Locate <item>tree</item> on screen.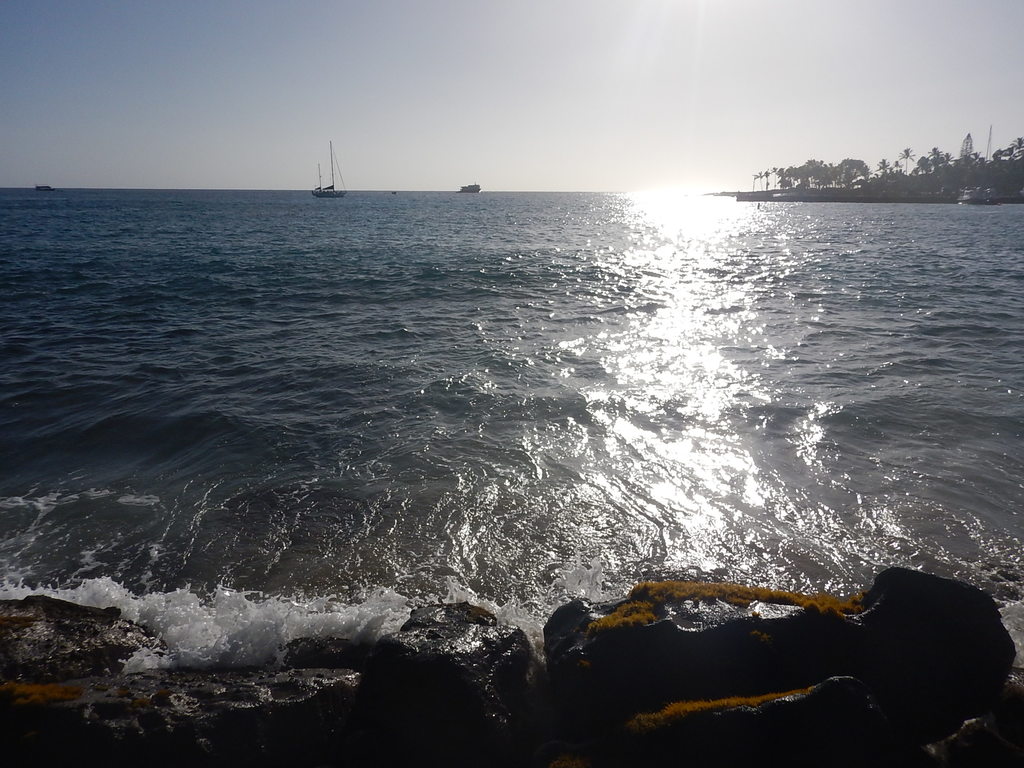
On screen at {"left": 896, "top": 138, "right": 920, "bottom": 171}.
